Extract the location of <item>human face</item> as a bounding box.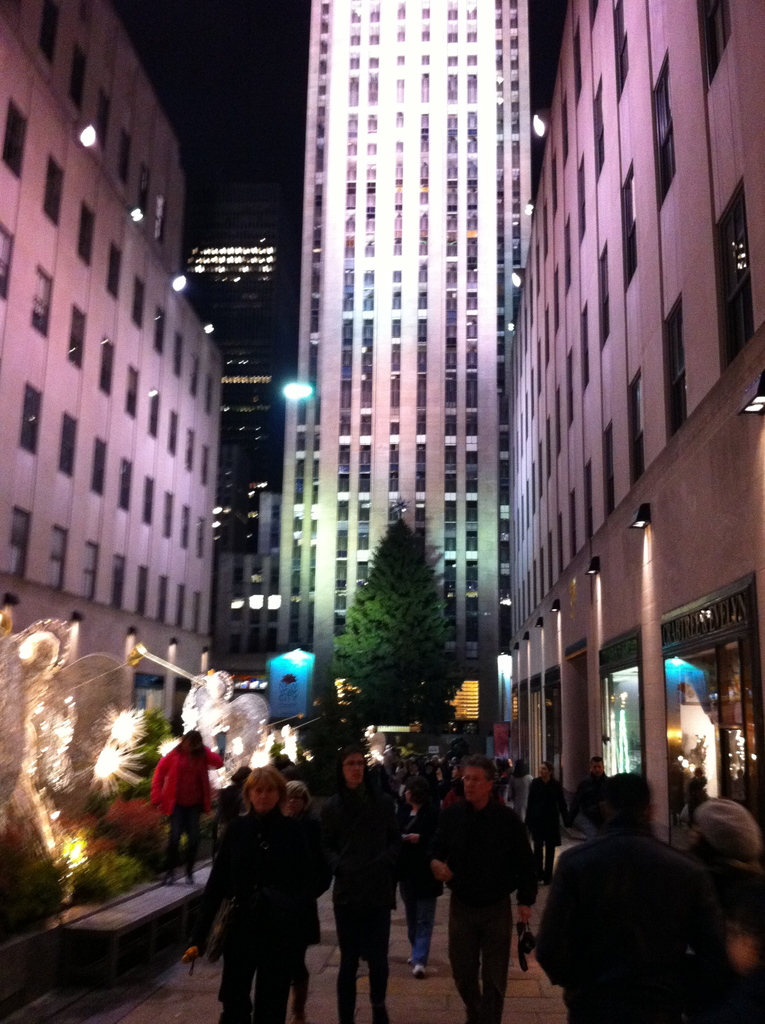
243 774 278 812.
